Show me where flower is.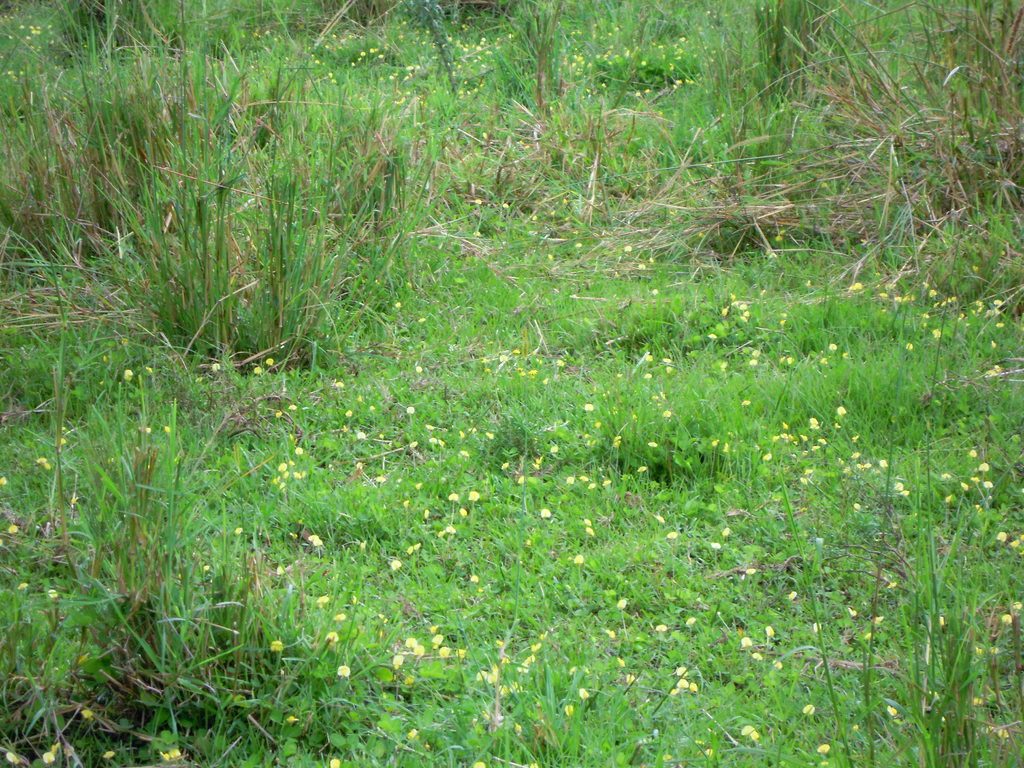
flower is at crop(406, 728, 422, 744).
